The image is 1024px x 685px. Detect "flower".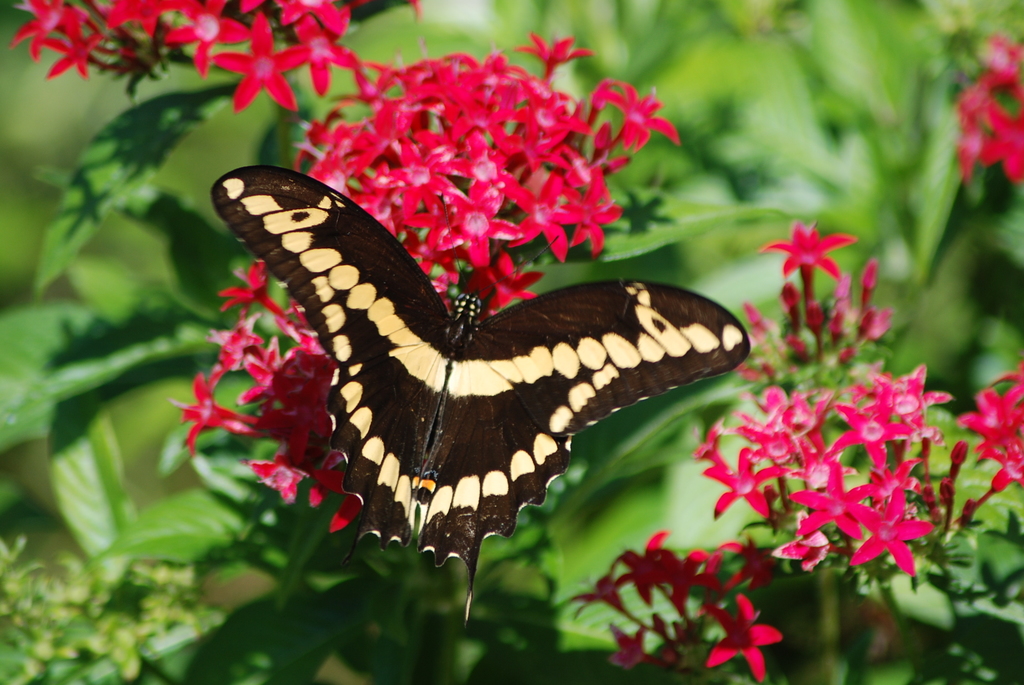
Detection: <box>955,363,1023,494</box>.
